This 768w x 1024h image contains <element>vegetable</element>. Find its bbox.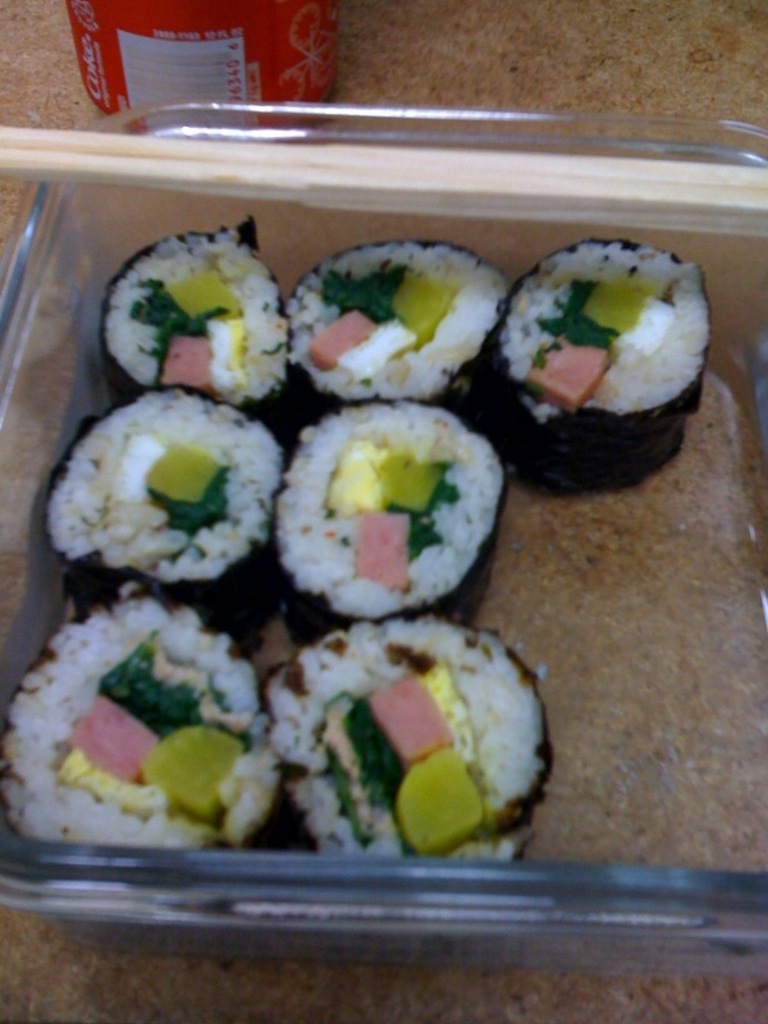
(315, 445, 449, 518).
